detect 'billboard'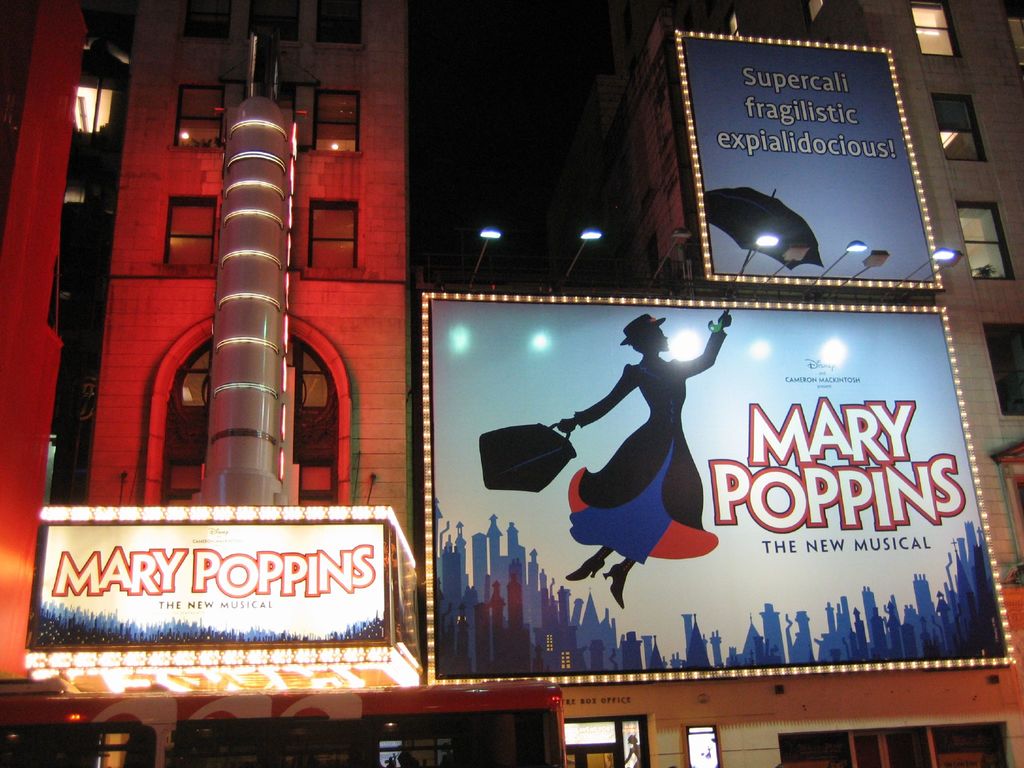
[x1=676, y1=32, x2=936, y2=286]
